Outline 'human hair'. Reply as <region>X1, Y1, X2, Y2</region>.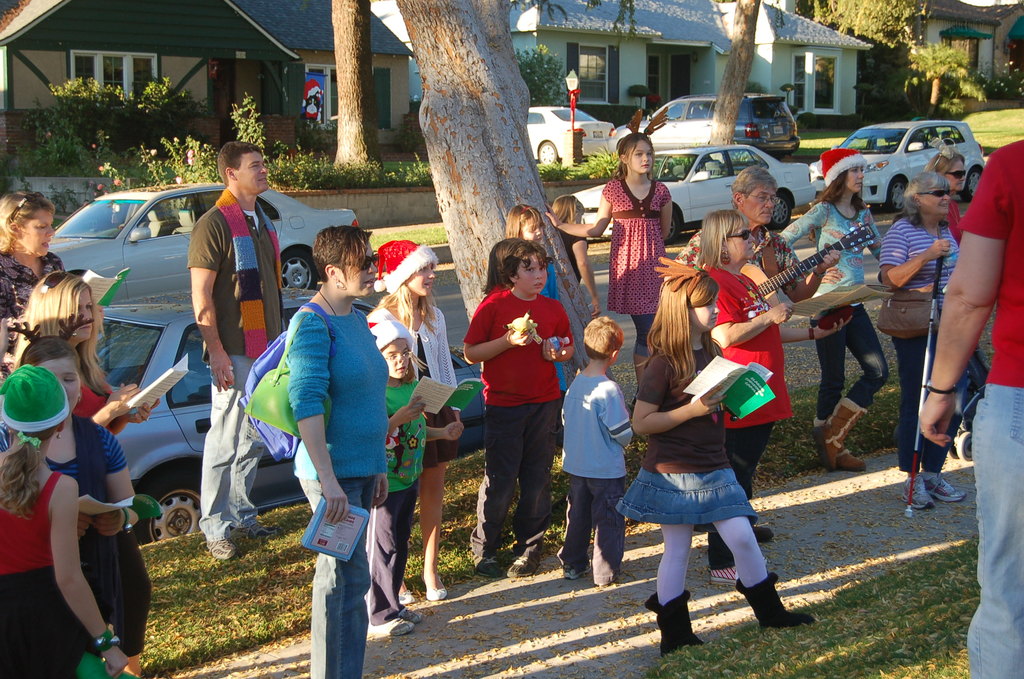
<region>582, 316, 623, 361</region>.
